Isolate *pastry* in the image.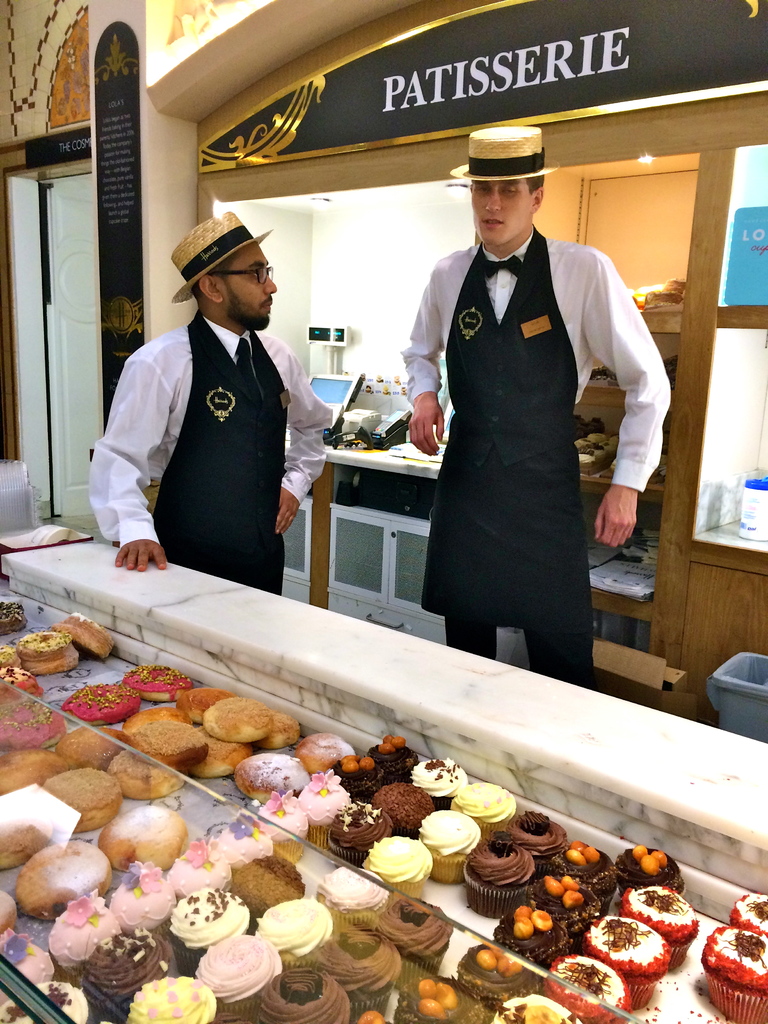
Isolated region: left=552, top=844, right=618, bottom=915.
